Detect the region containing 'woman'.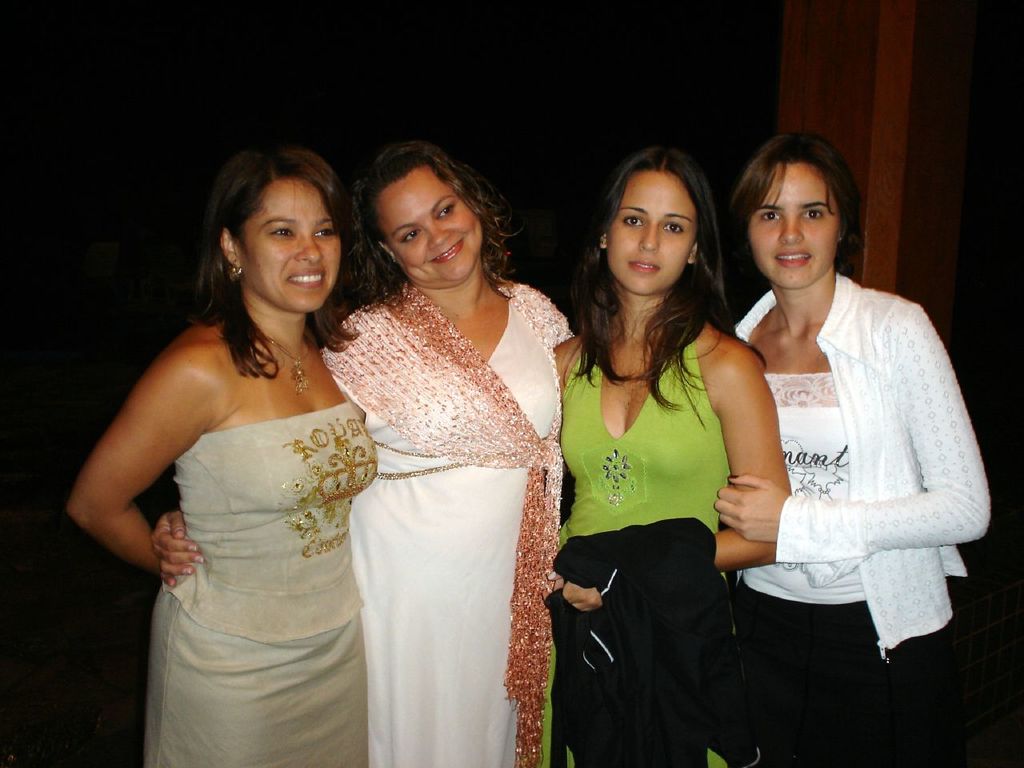
[69,143,374,767].
